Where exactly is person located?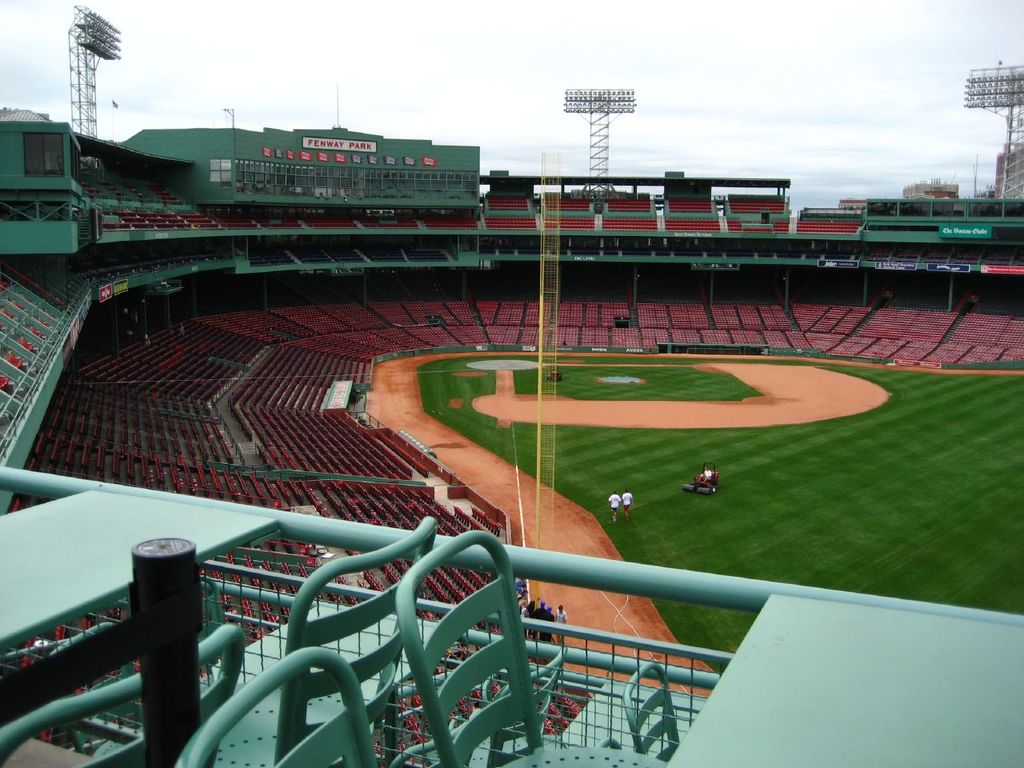
Its bounding box is x1=609 y1=490 x2=621 y2=520.
